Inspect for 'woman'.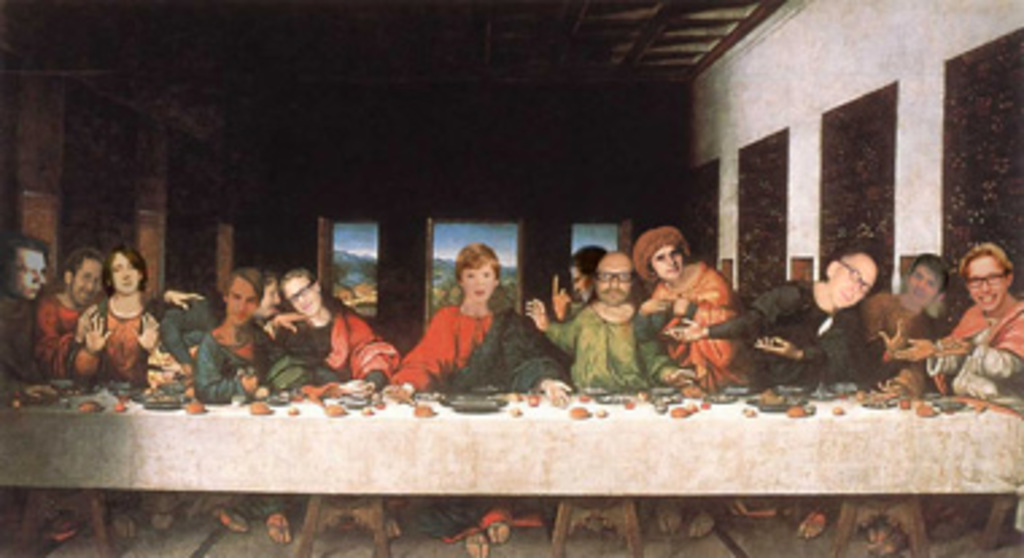
Inspection: bbox=(388, 243, 577, 410).
